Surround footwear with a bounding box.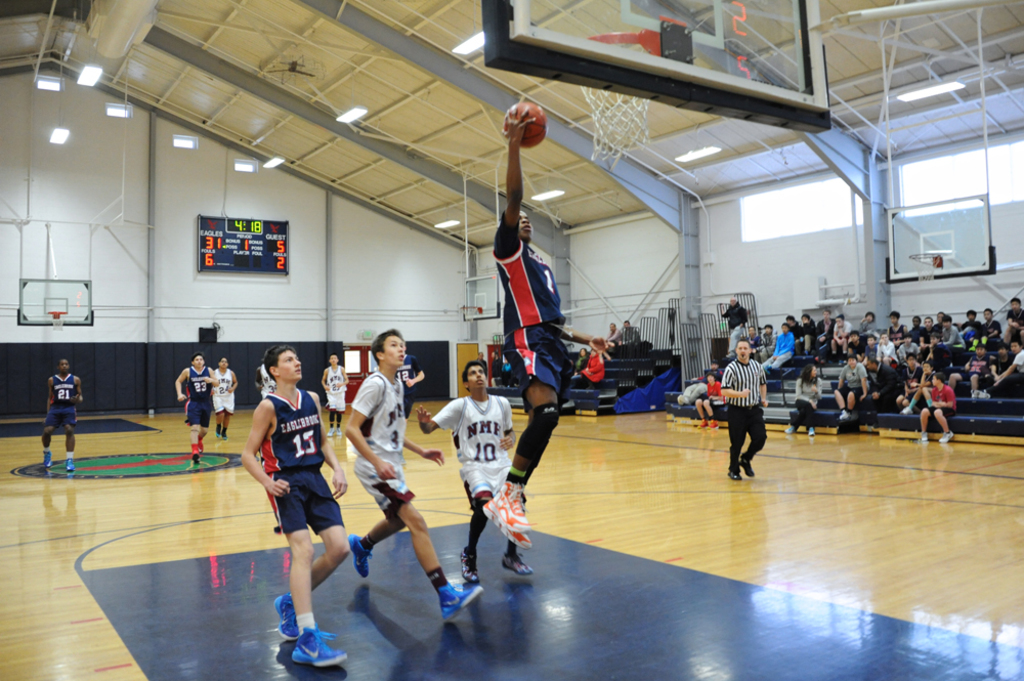
x1=483, y1=478, x2=537, y2=531.
